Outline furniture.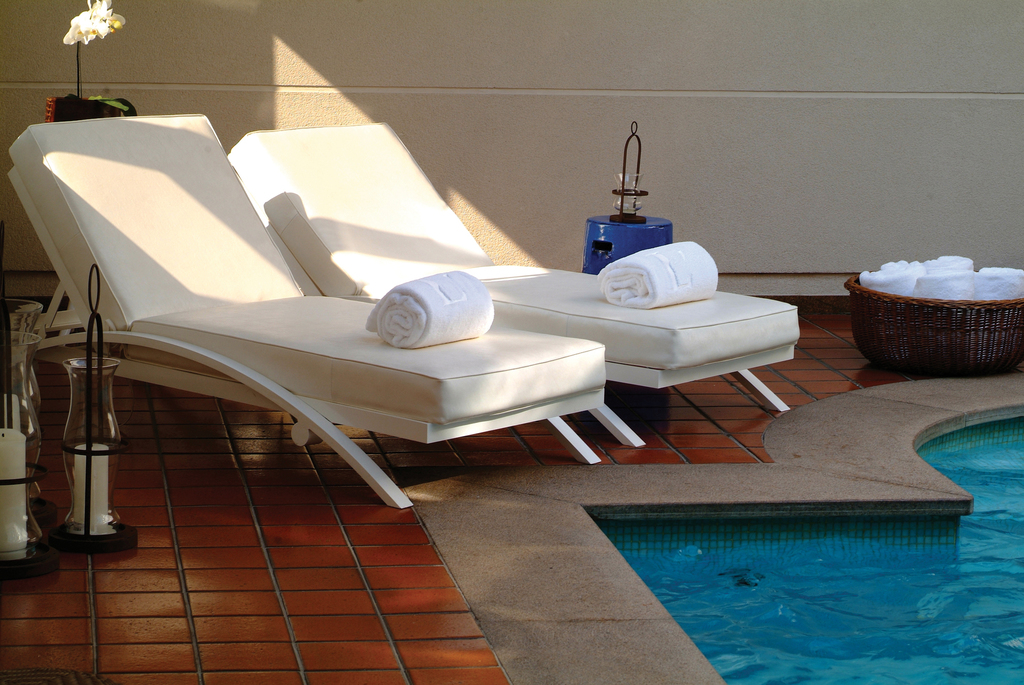
Outline: x1=227 y1=121 x2=800 y2=416.
